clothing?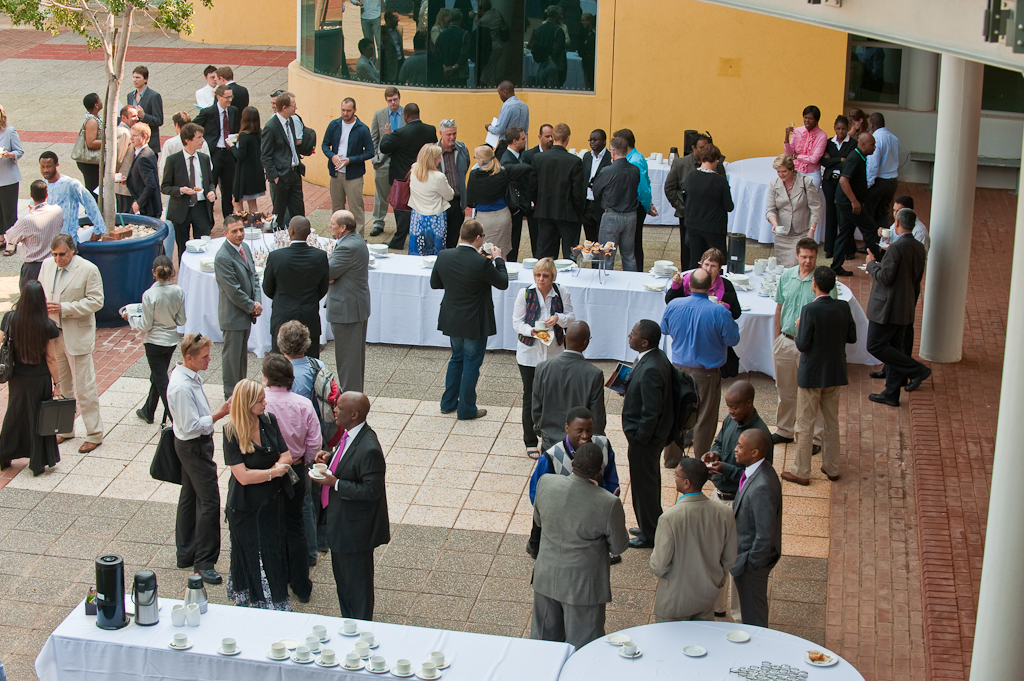
pyautogui.locateOnScreen(506, 283, 555, 424)
